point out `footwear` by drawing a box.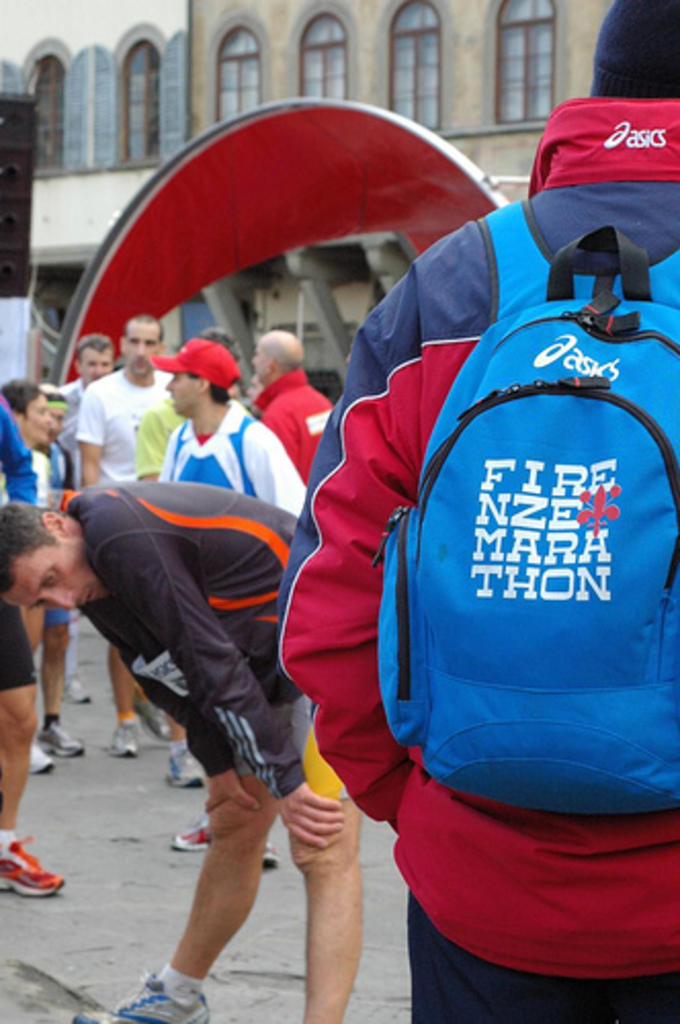
{"x1": 168, "y1": 817, "x2": 217, "y2": 852}.
